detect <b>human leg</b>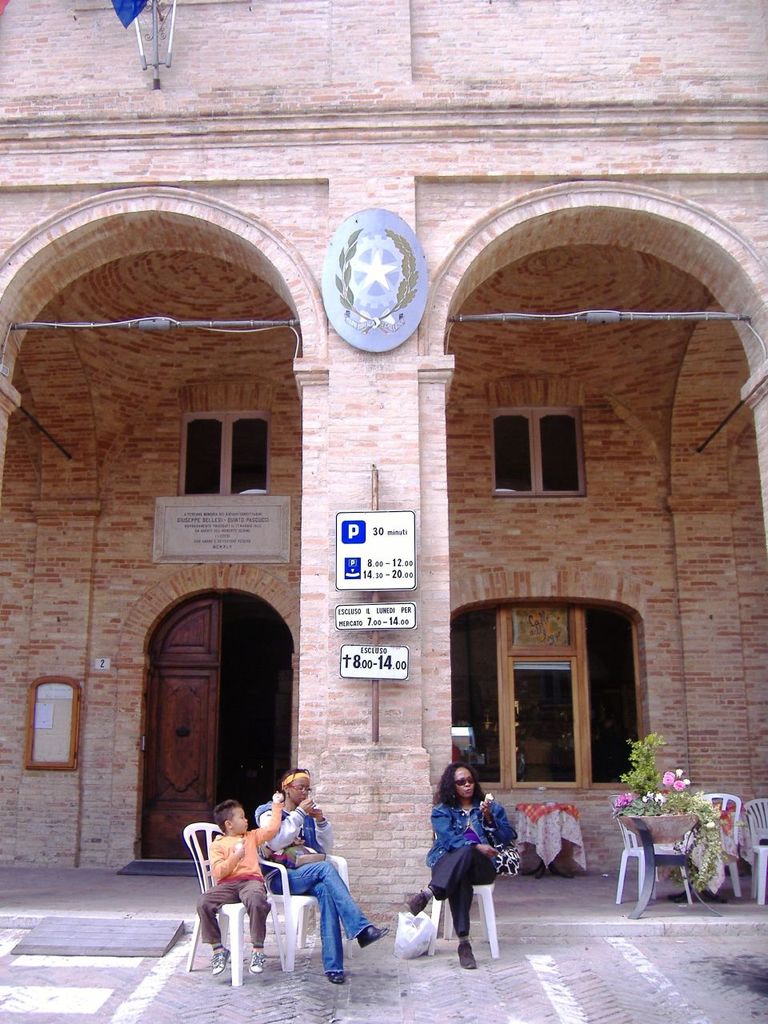
[409, 841, 495, 917]
